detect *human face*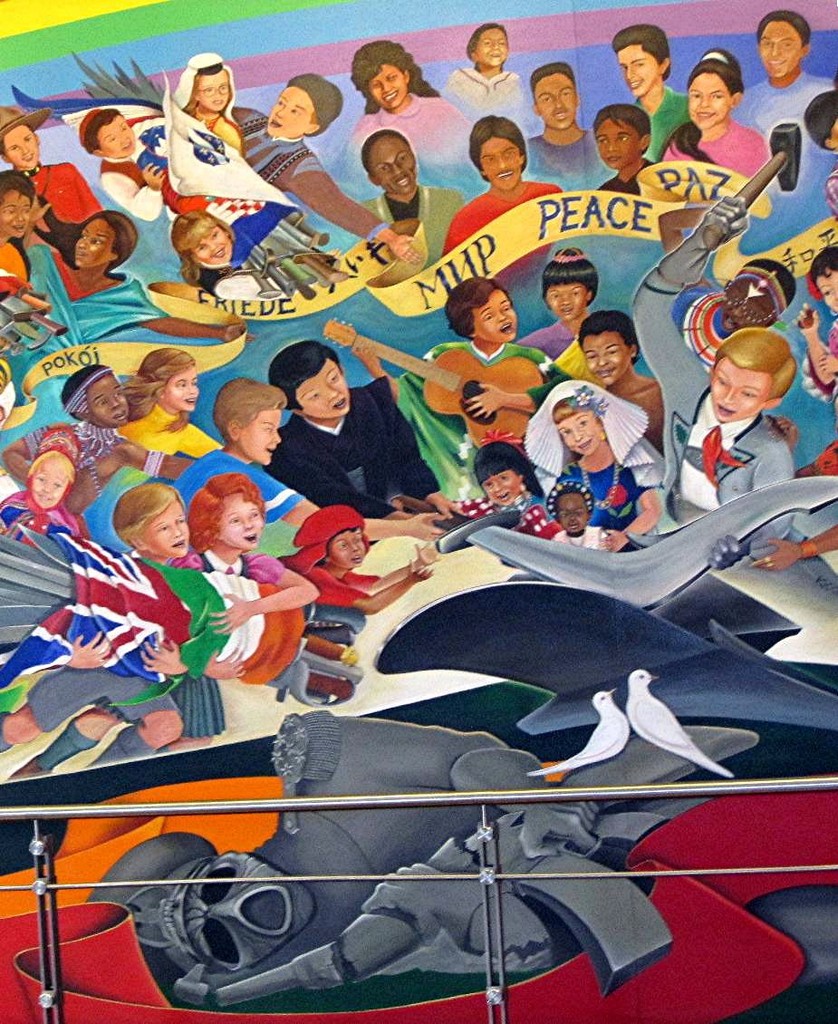
locate(582, 339, 624, 385)
